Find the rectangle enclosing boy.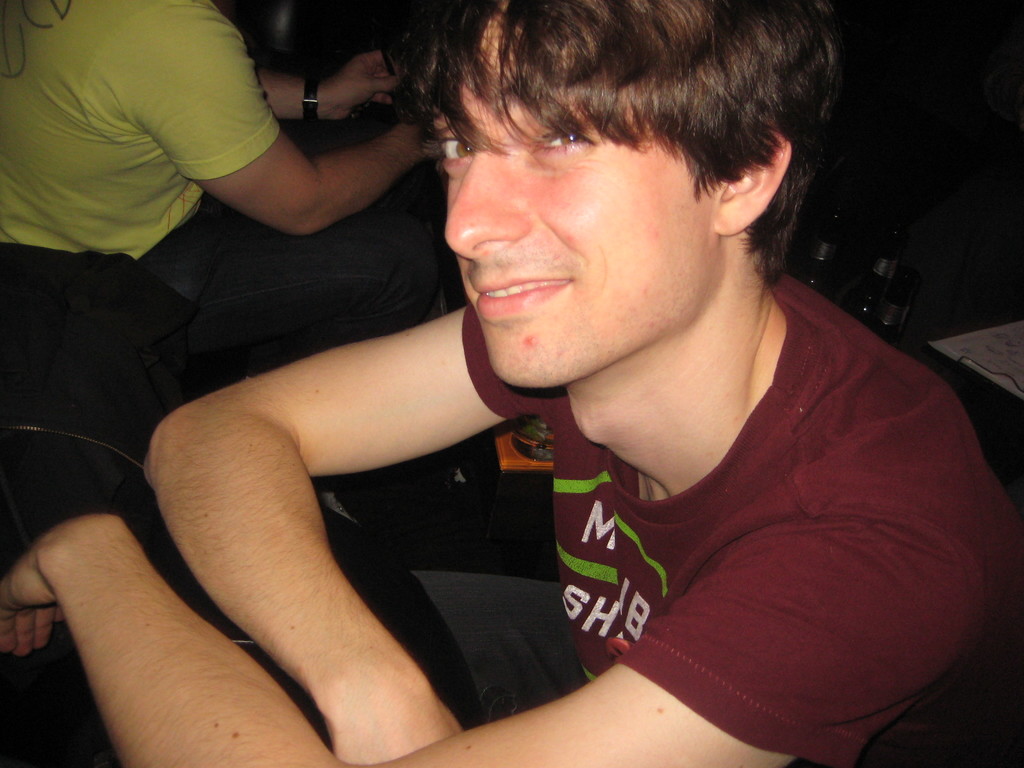
0 0 1023 767.
